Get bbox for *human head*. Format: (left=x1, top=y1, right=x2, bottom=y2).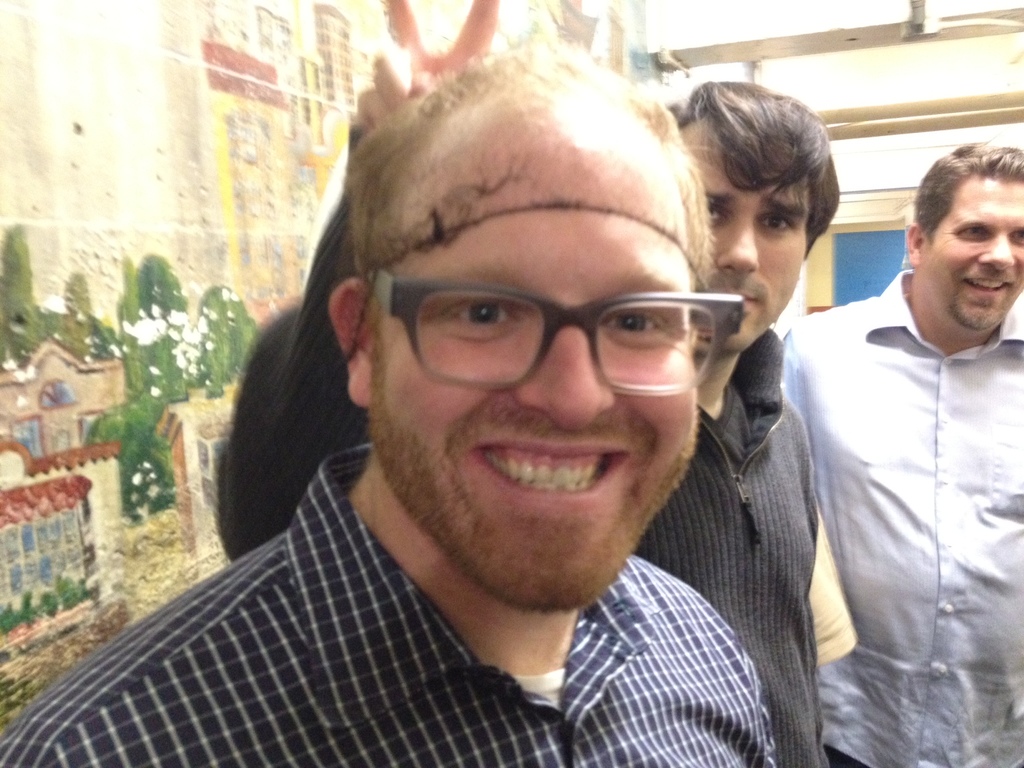
(left=337, top=61, right=743, bottom=599).
